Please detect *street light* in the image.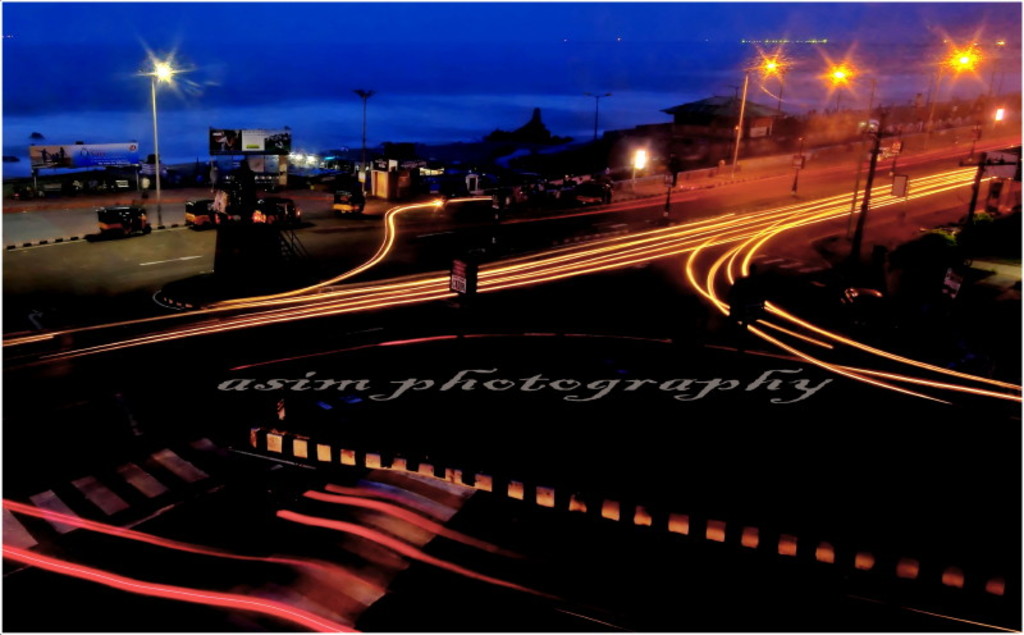
[145, 56, 174, 227].
